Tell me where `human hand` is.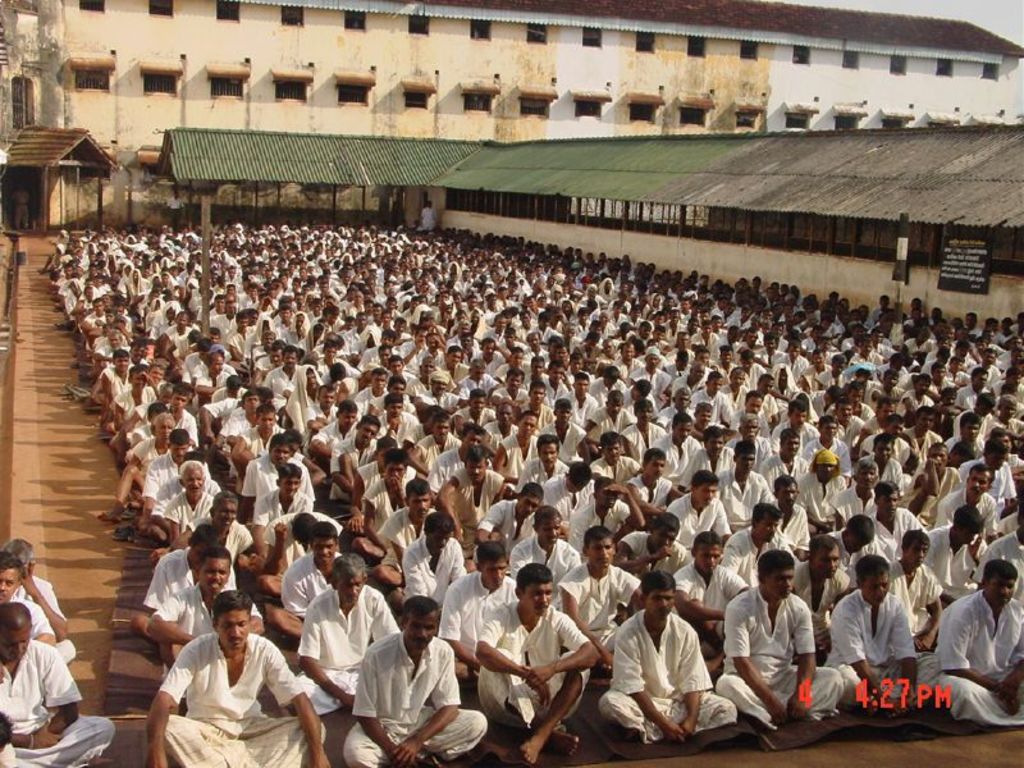
`human hand` is at 388:475:403:502.
